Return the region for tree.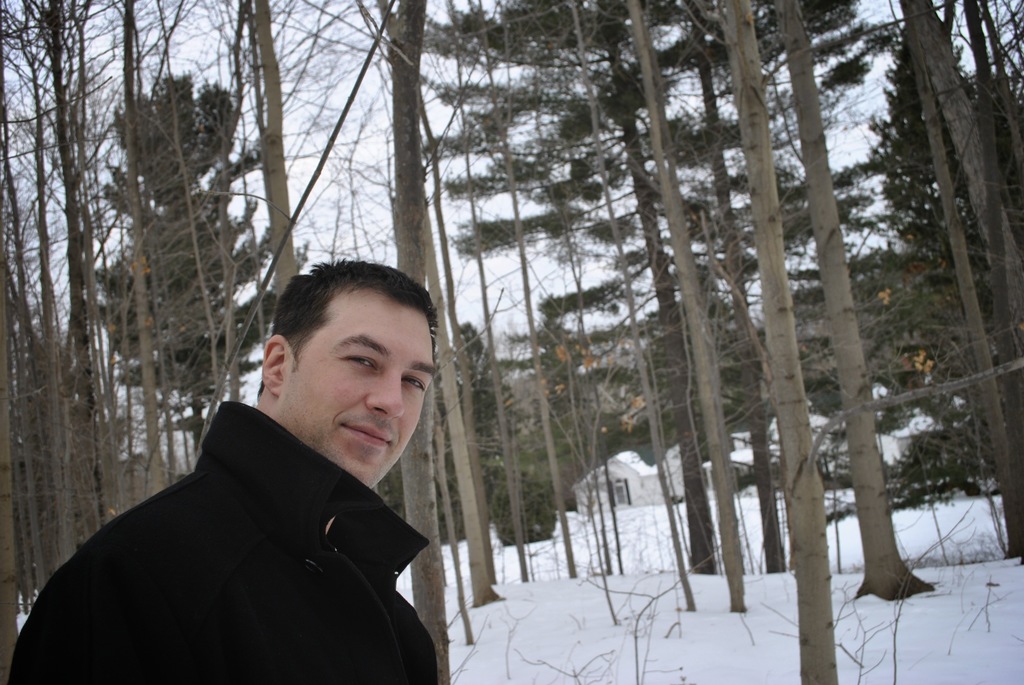
rect(747, 0, 937, 608).
